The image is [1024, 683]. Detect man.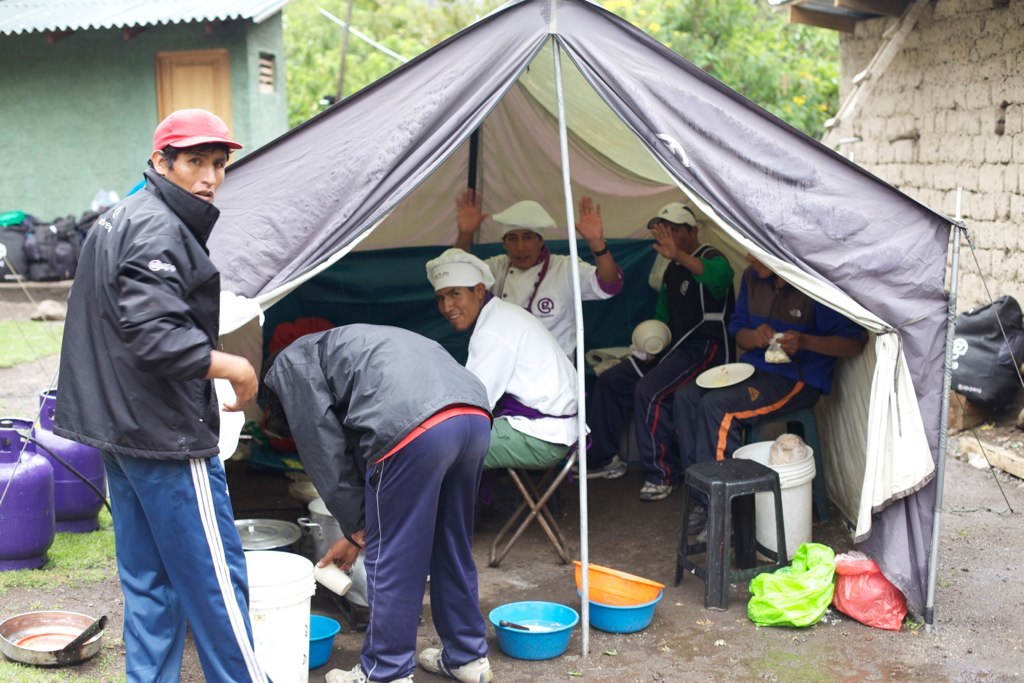
Detection: 450,184,630,367.
